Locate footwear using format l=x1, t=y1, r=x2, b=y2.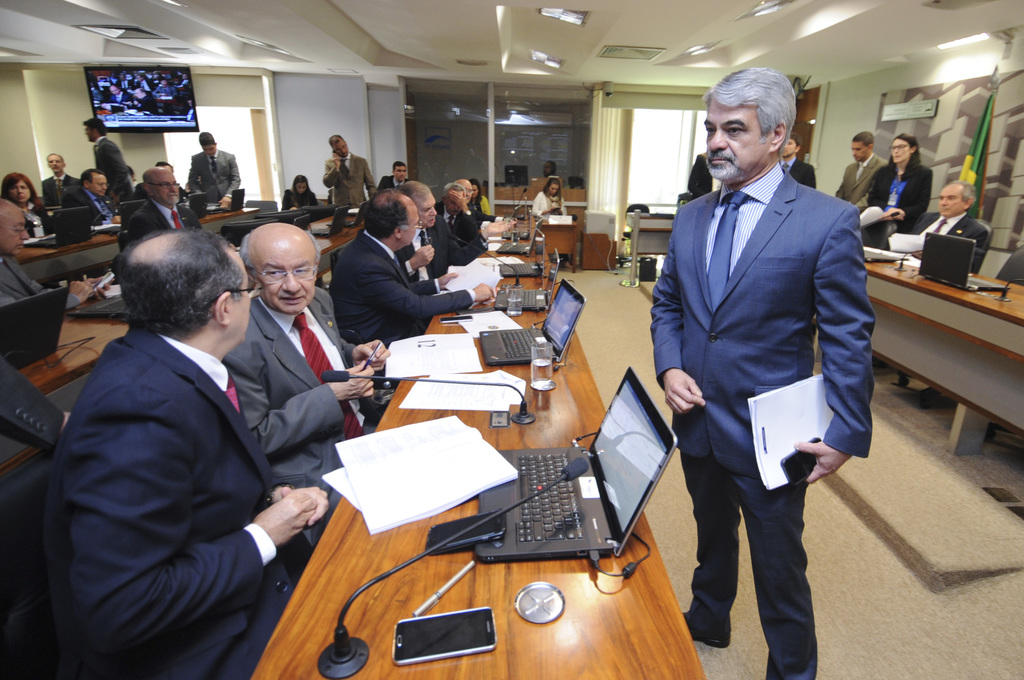
l=677, t=606, r=730, b=650.
